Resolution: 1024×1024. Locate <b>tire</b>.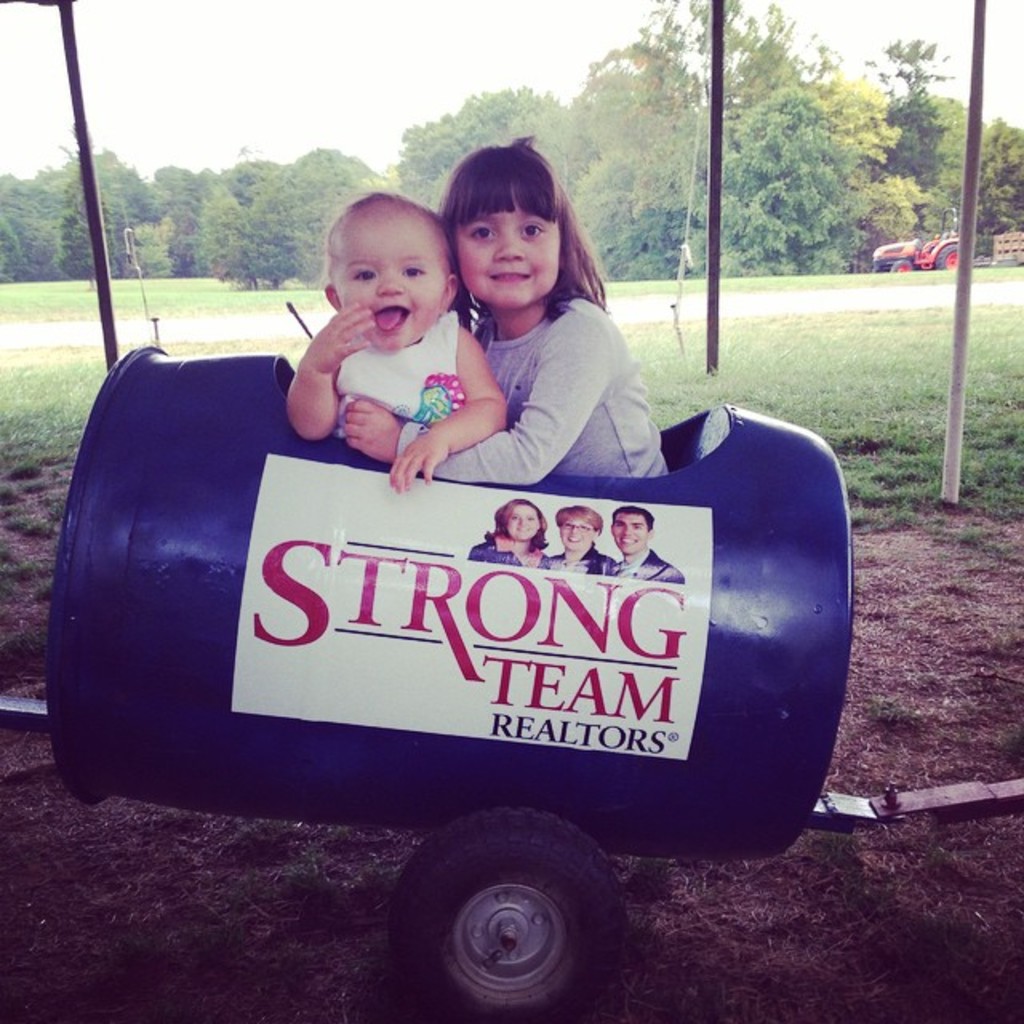
detection(888, 254, 912, 275).
